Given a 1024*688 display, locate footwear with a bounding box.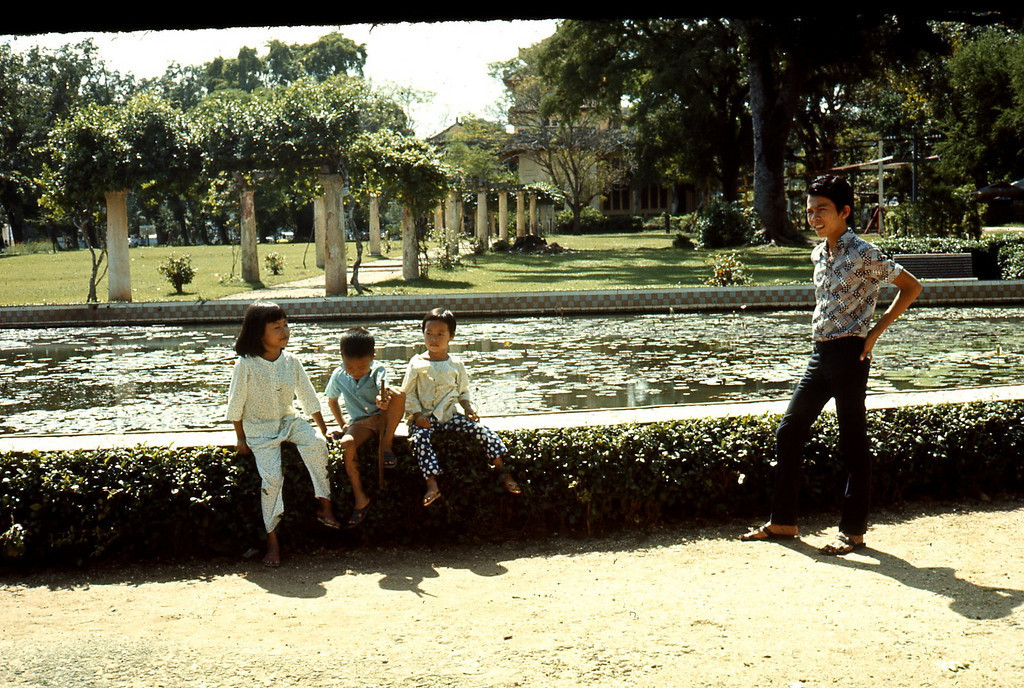
Located: box=[347, 501, 376, 529].
